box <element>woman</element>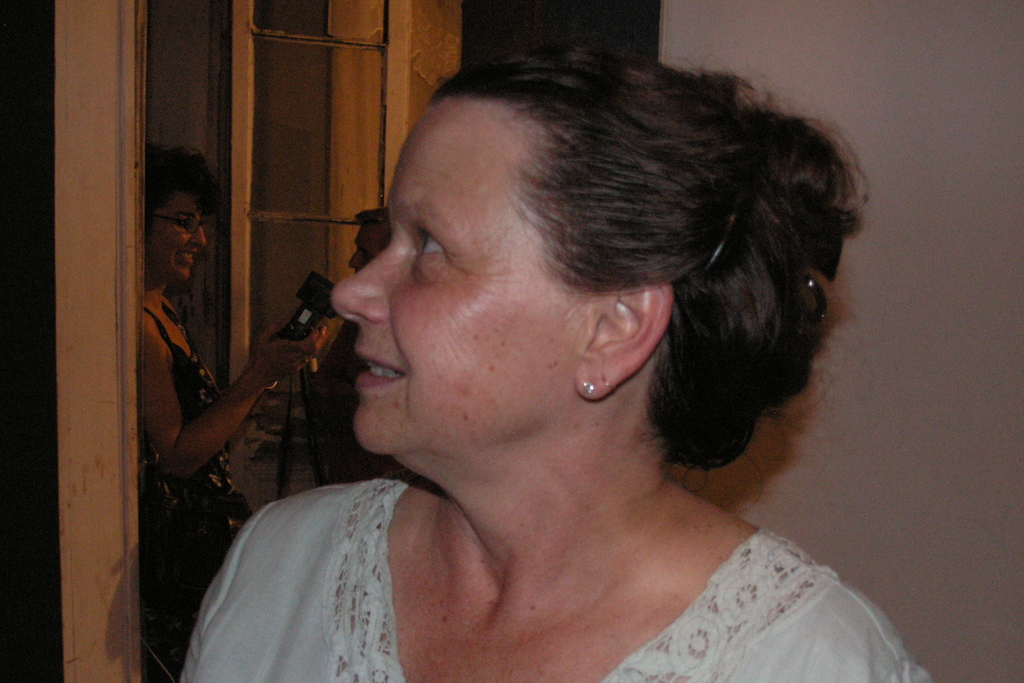
175 43 938 682
